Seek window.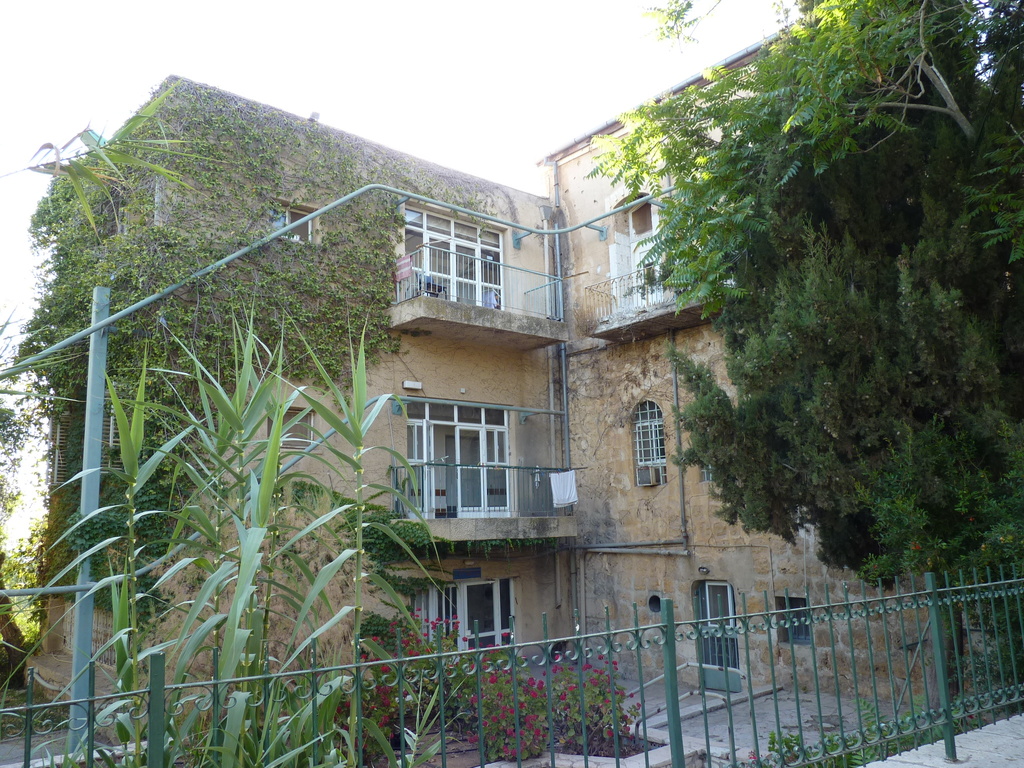
x1=264 y1=406 x2=313 y2=446.
